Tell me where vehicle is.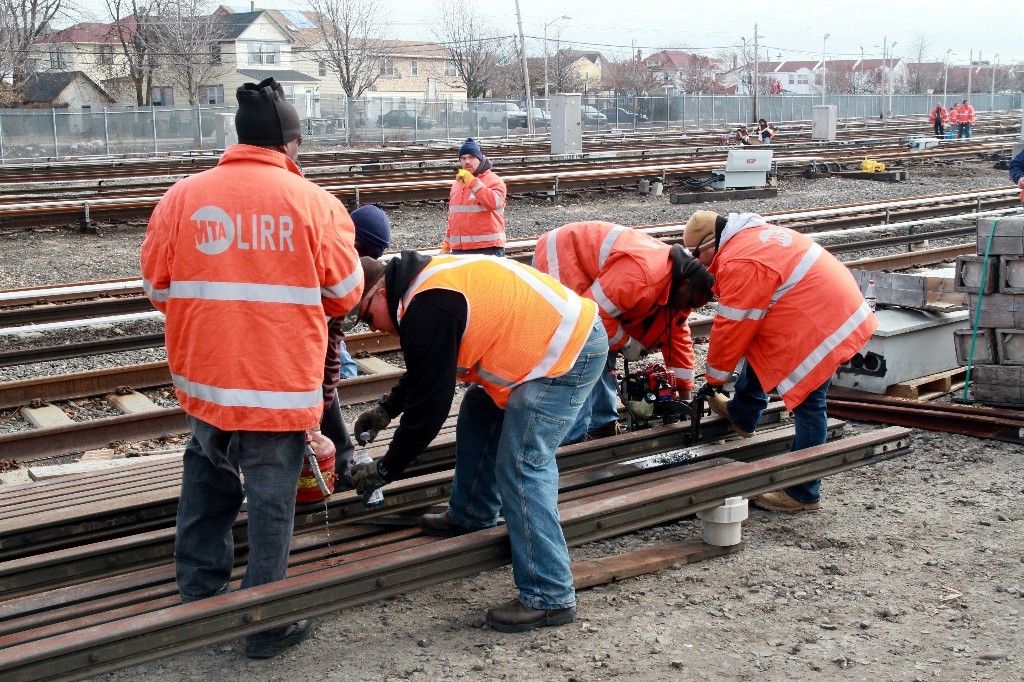
vehicle is at l=576, t=103, r=606, b=126.
